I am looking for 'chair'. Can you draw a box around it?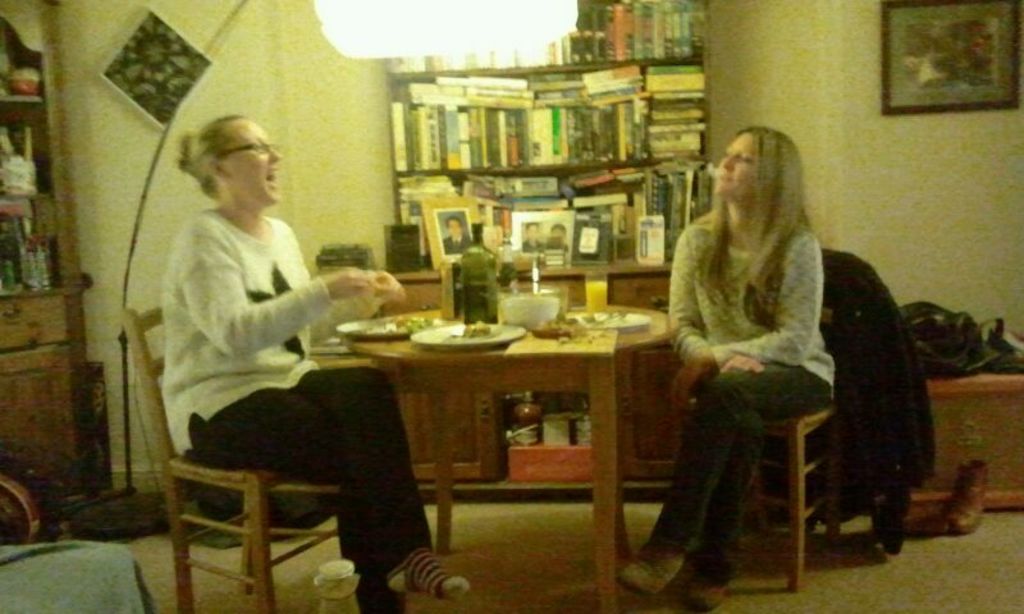
Sure, the bounding box is 669 246 876 592.
